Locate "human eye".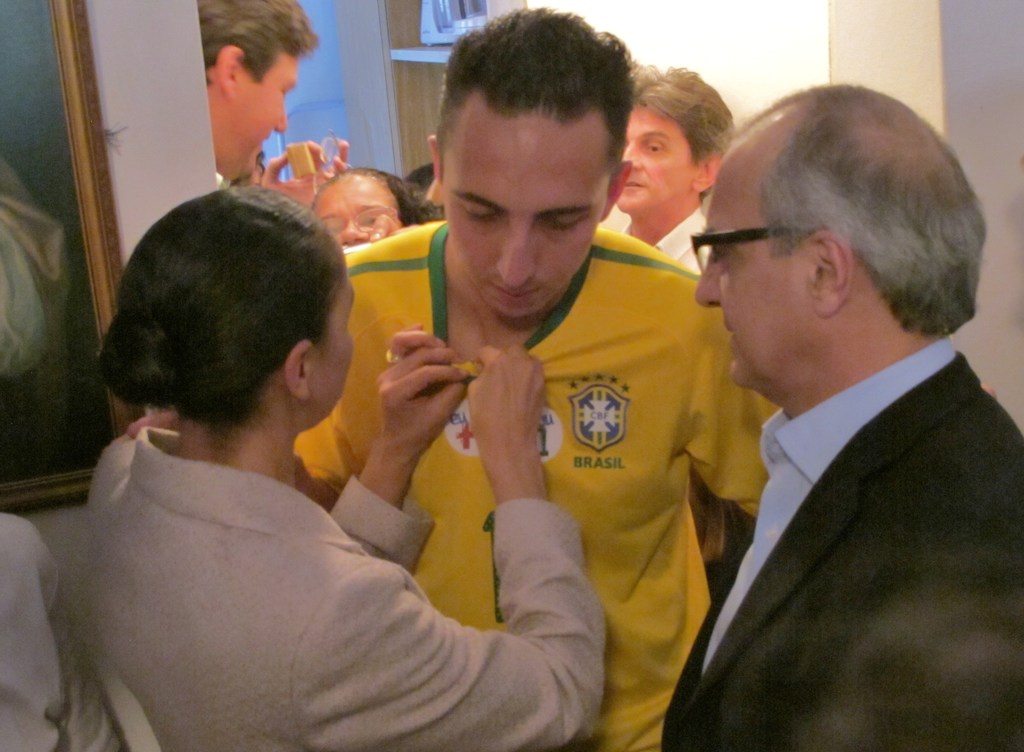
Bounding box: box(460, 201, 496, 220).
